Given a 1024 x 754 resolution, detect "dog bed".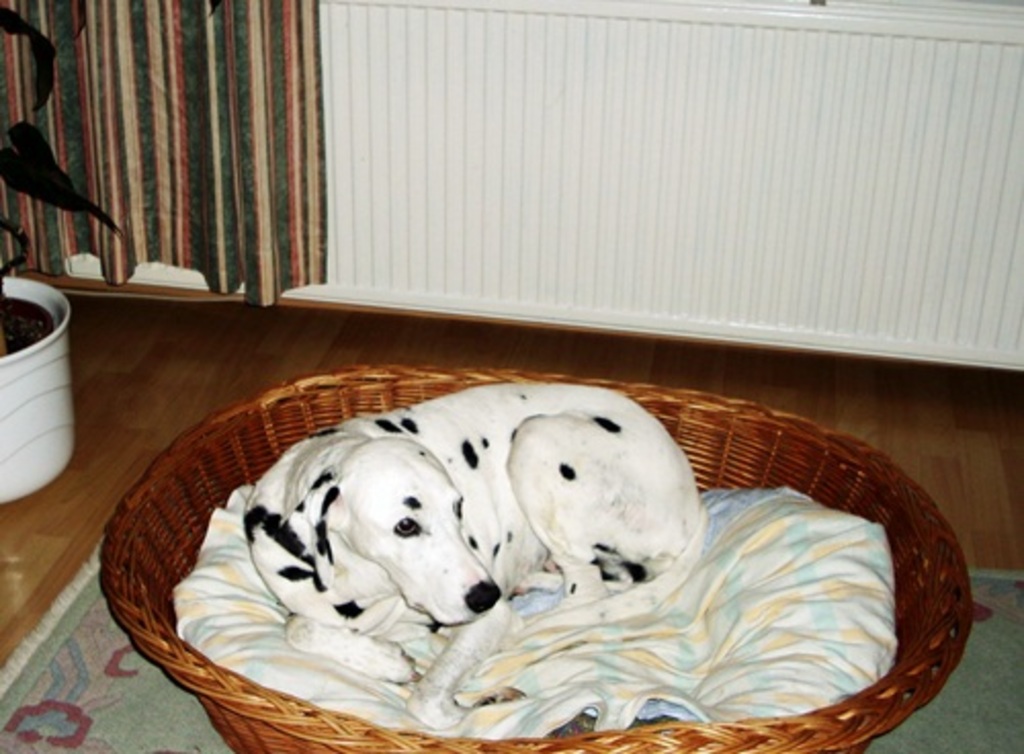
(170, 486, 899, 740).
